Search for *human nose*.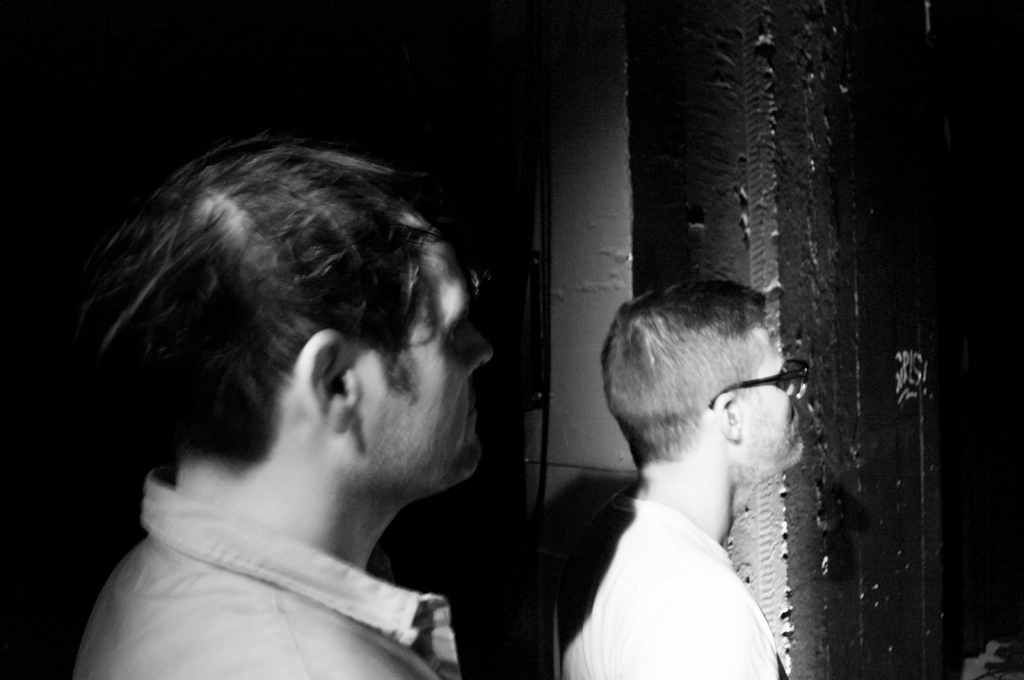
Found at {"x1": 456, "y1": 322, "x2": 492, "y2": 371}.
